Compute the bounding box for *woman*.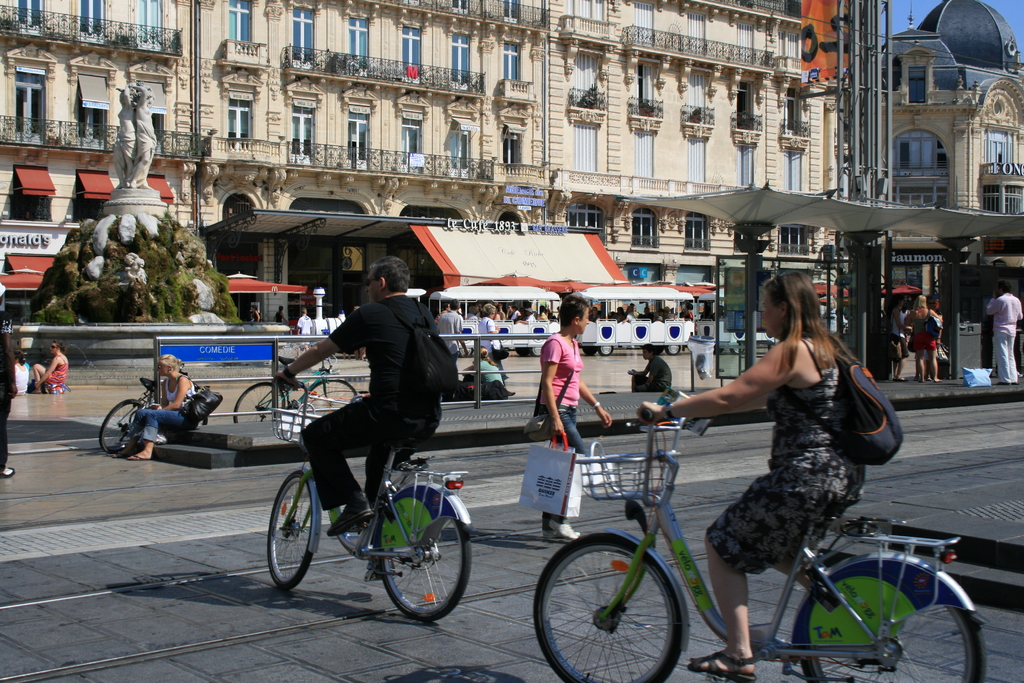
[534,293,611,540].
